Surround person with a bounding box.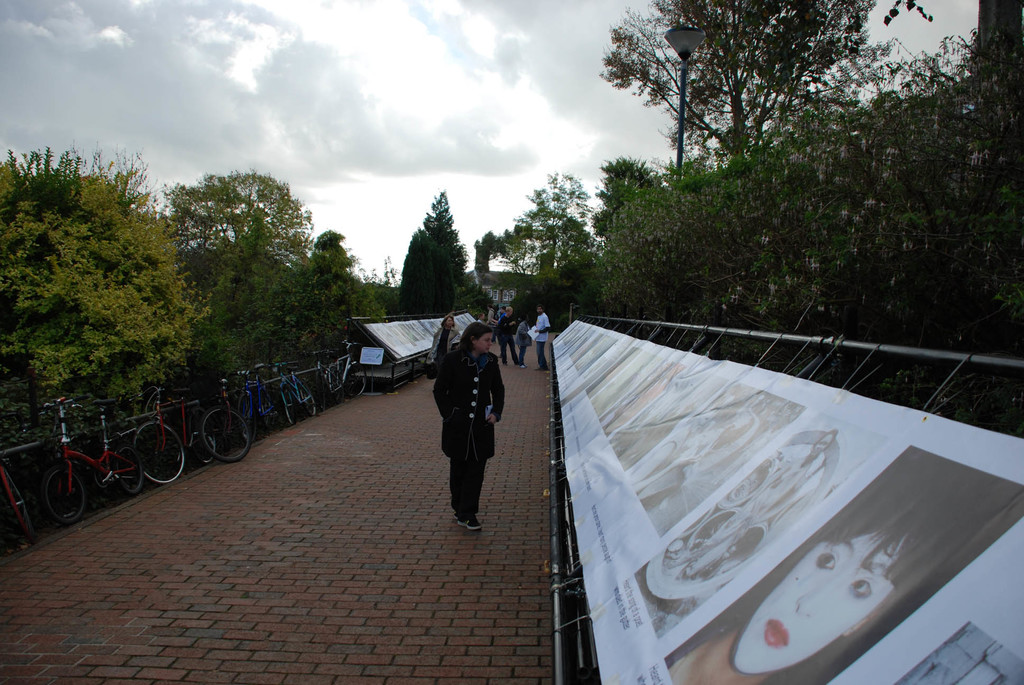
[432, 322, 506, 531].
